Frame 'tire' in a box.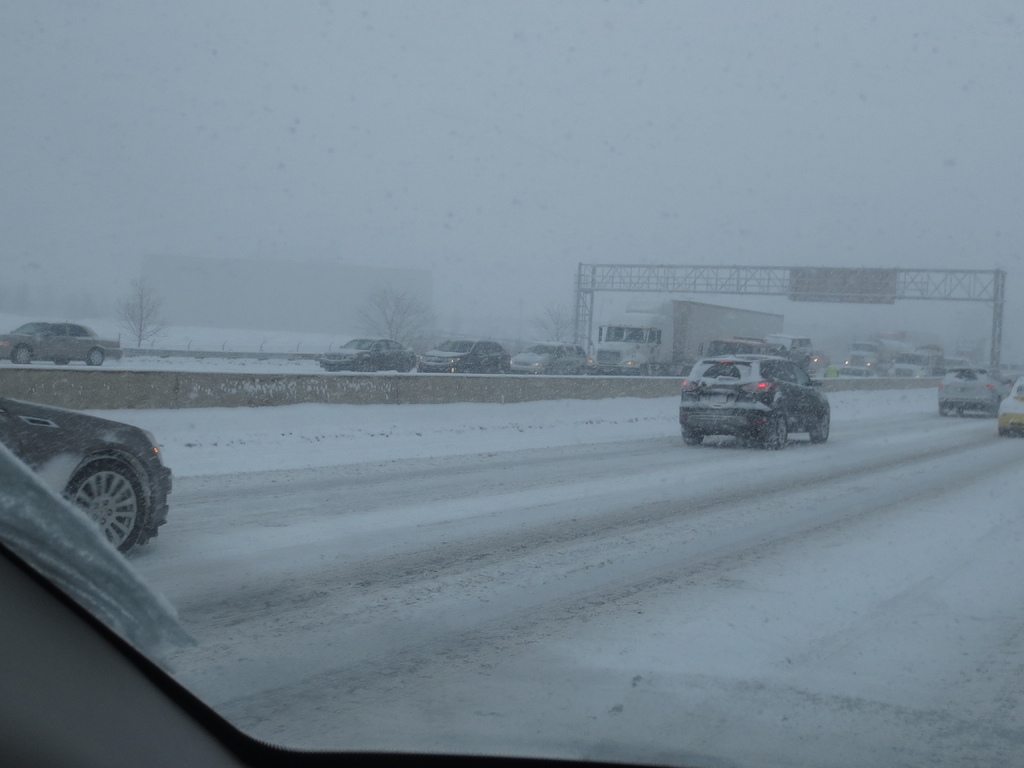
(88, 347, 109, 368).
